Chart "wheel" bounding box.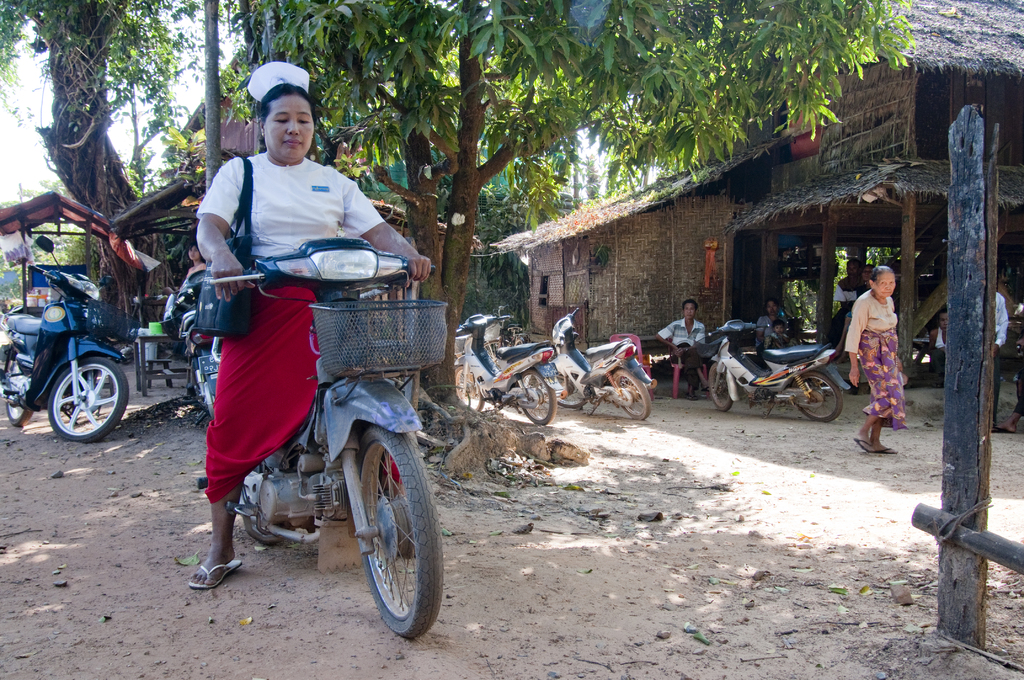
Charted: bbox=(551, 369, 588, 407).
